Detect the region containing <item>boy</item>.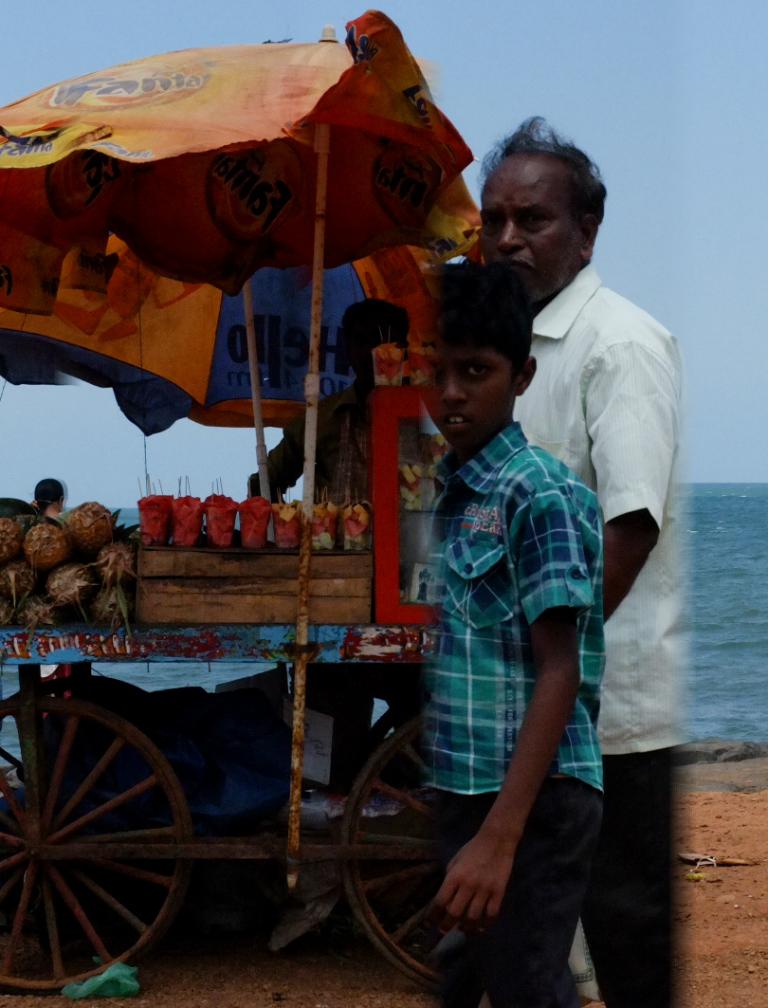
l=411, t=259, r=613, b=1007.
